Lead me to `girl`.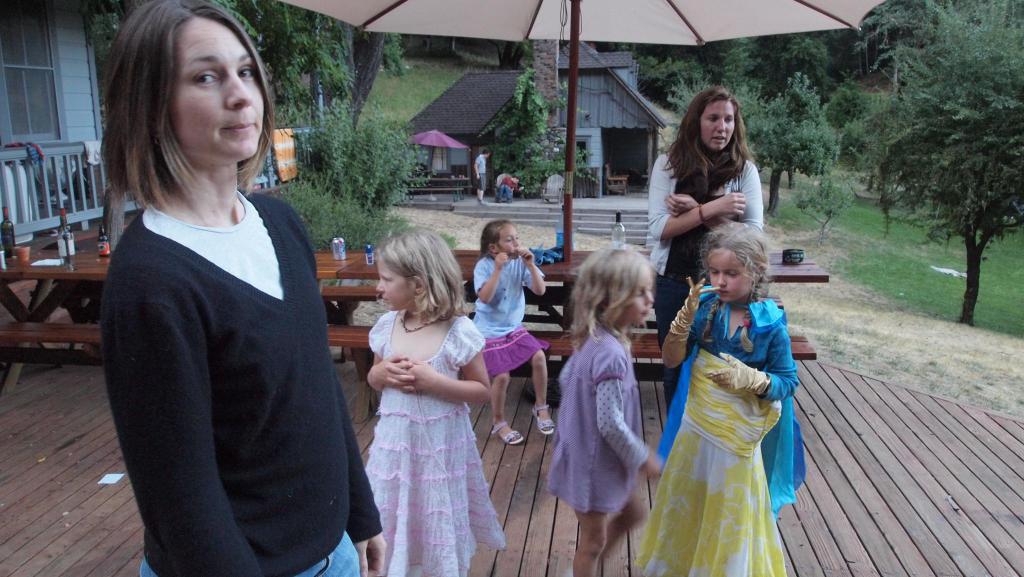
Lead to <box>366,231,491,576</box>.
